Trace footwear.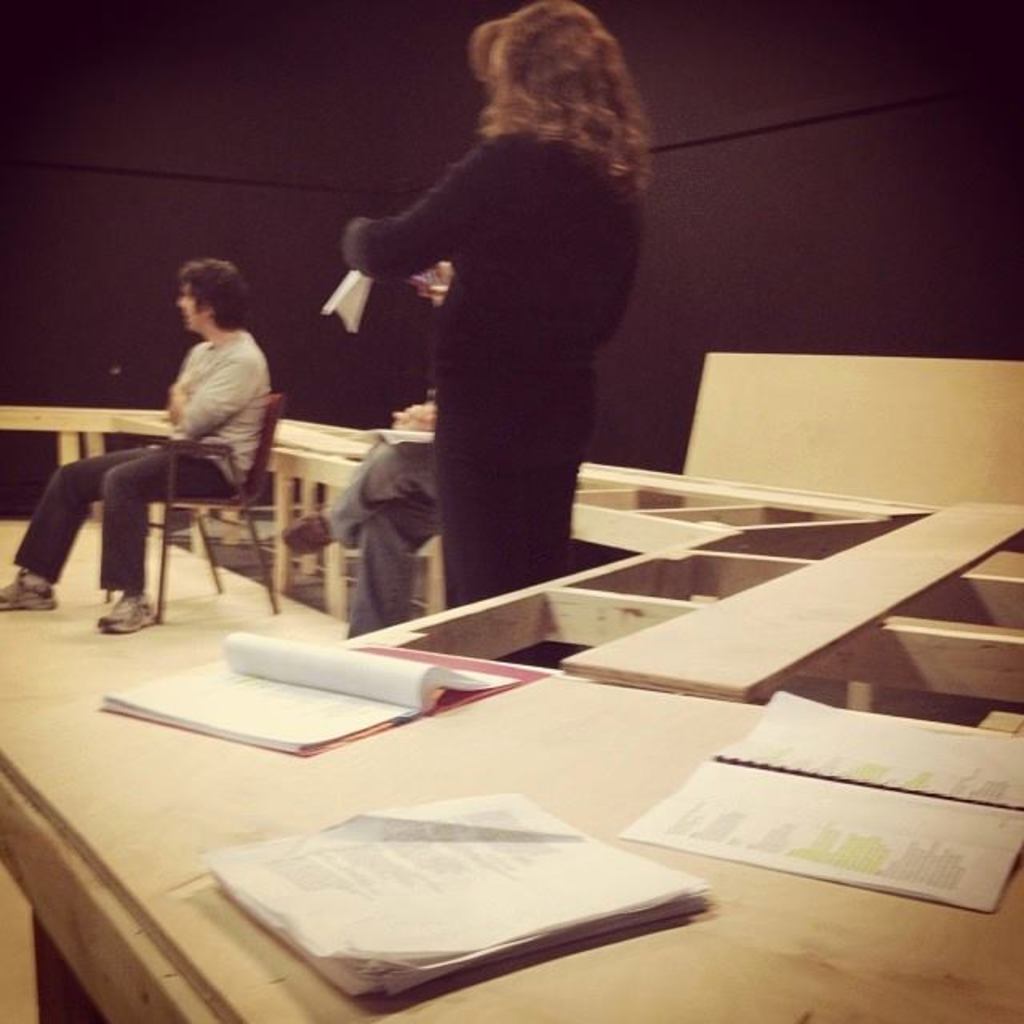
Traced to x1=93 y1=562 x2=158 y2=637.
